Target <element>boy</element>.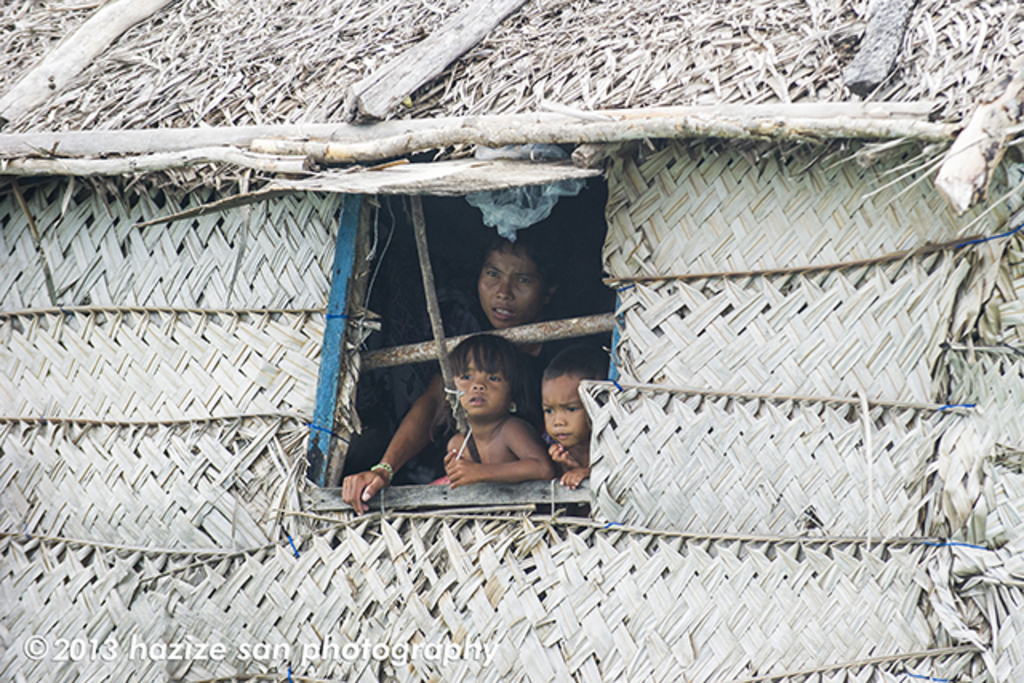
Target region: locate(432, 325, 544, 501).
